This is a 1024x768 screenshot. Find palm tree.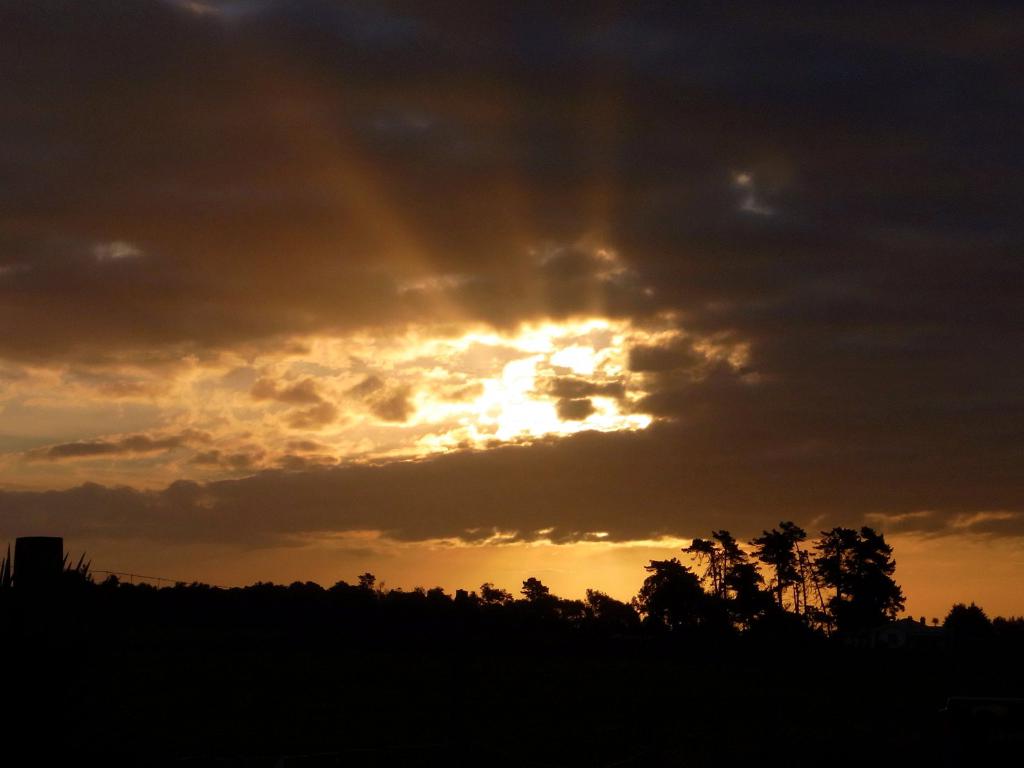
Bounding box: 695 520 749 621.
